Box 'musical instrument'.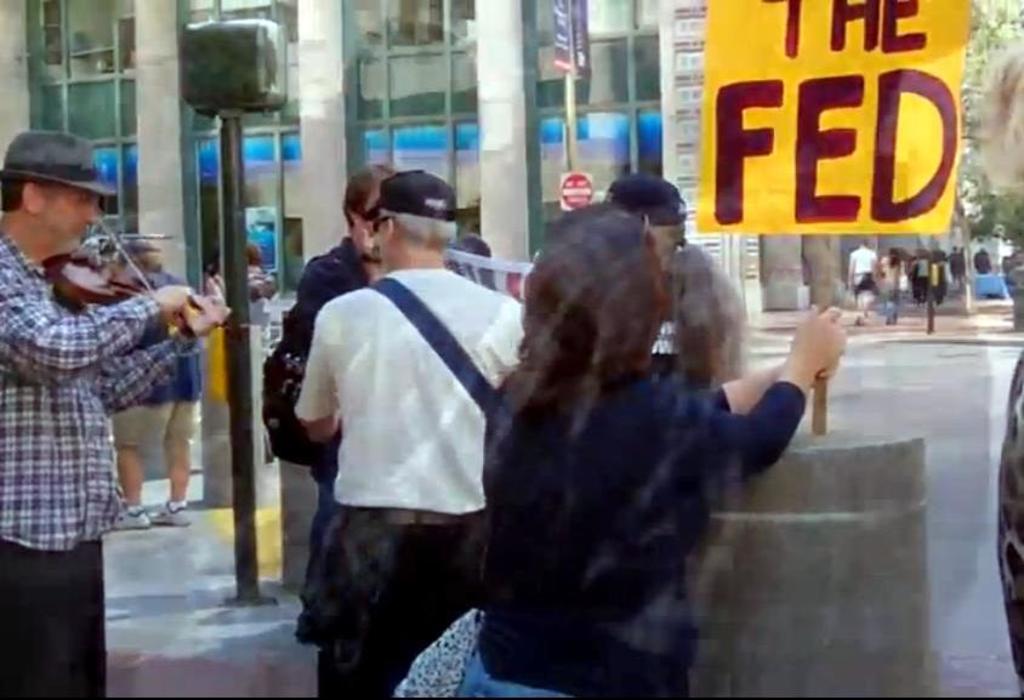
bbox(47, 210, 237, 347).
